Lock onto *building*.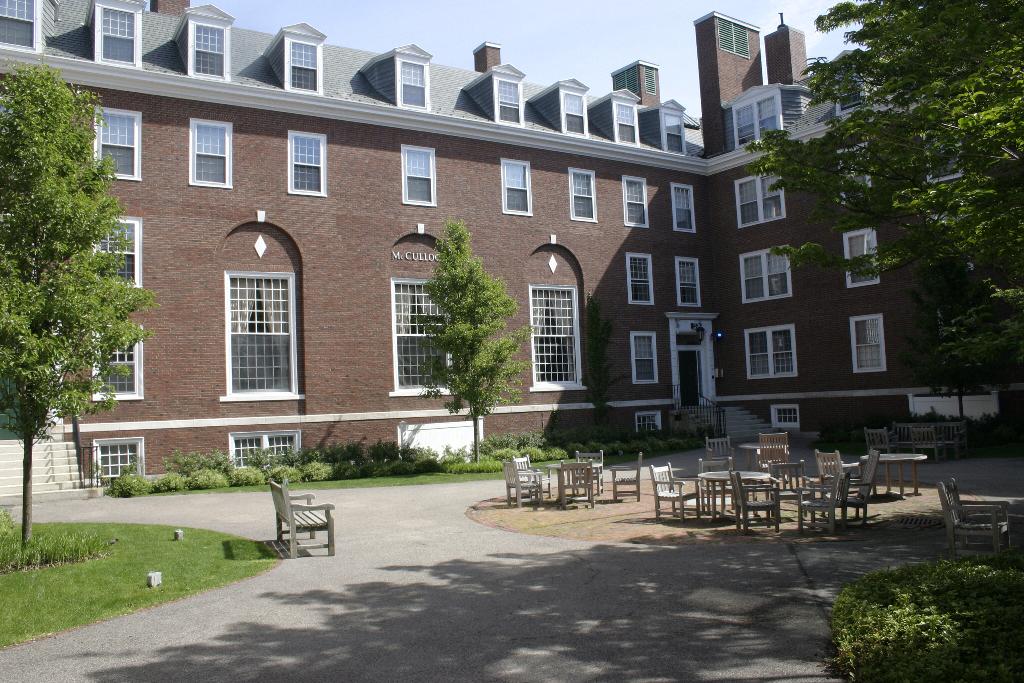
Locked: detection(0, 0, 1023, 508).
